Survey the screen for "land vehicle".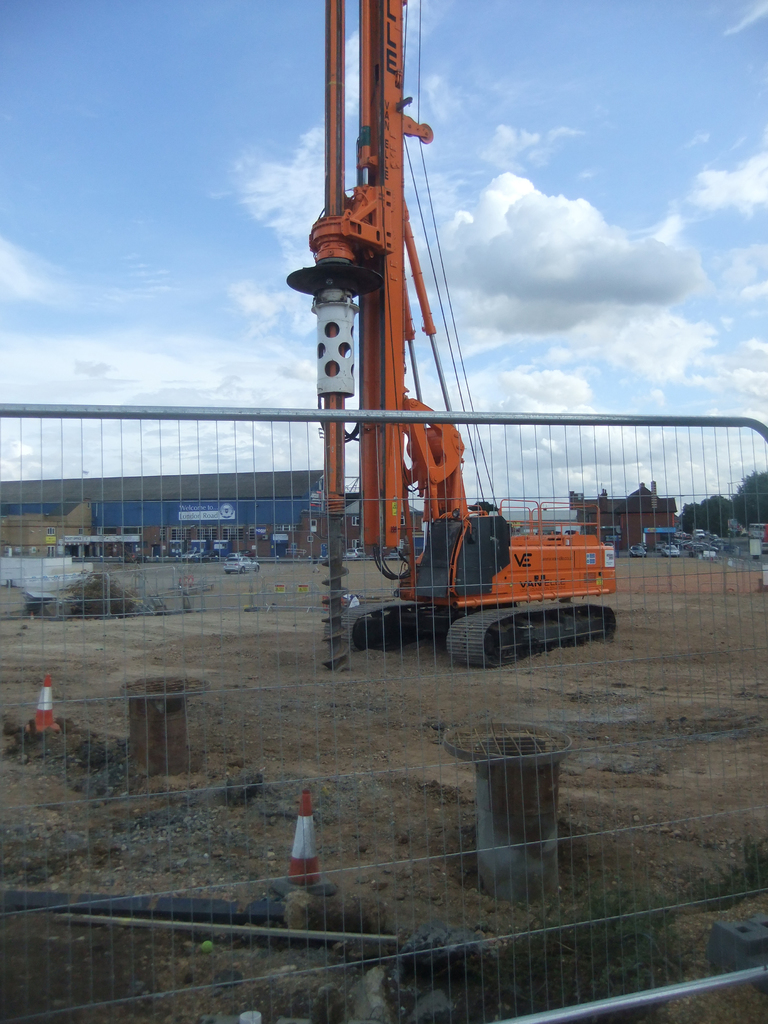
Survey found: <box>634,543,644,555</box>.
